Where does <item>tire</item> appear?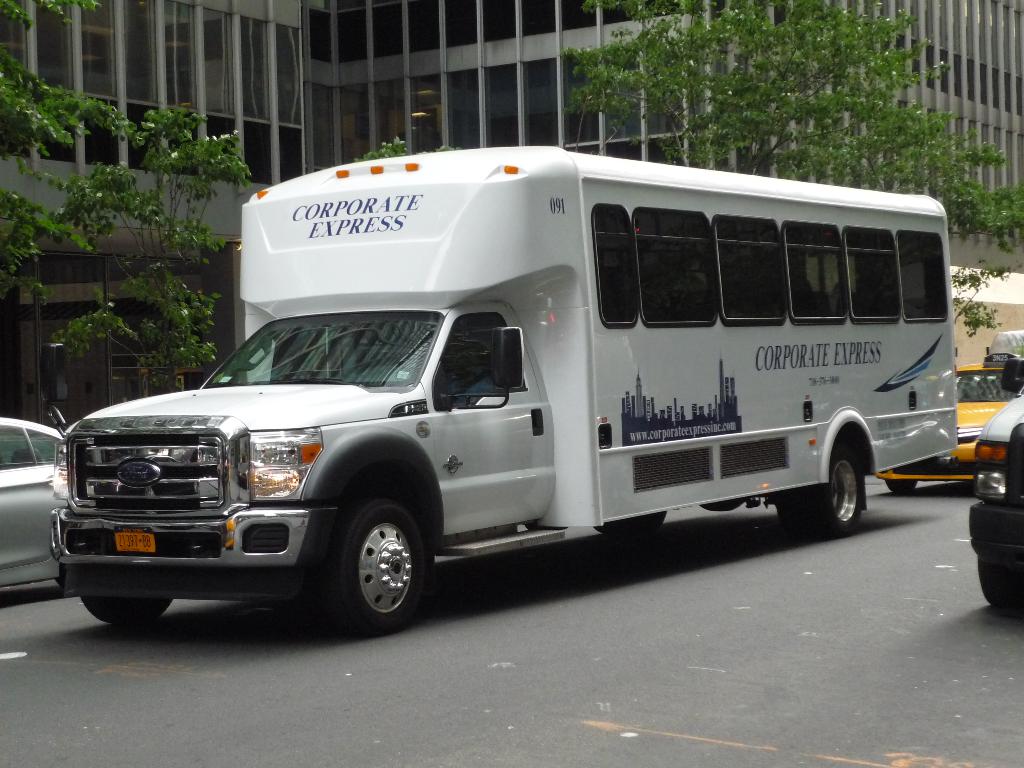
Appears at 978, 556, 1023, 620.
